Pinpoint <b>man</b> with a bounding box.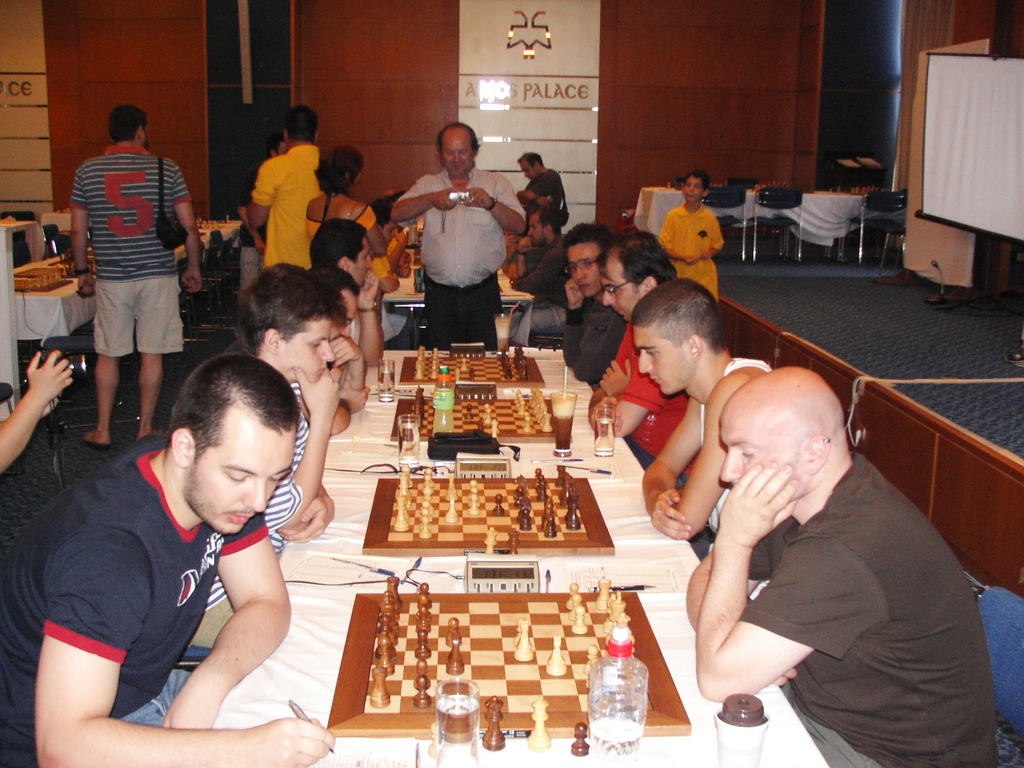
[0, 352, 337, 767].
